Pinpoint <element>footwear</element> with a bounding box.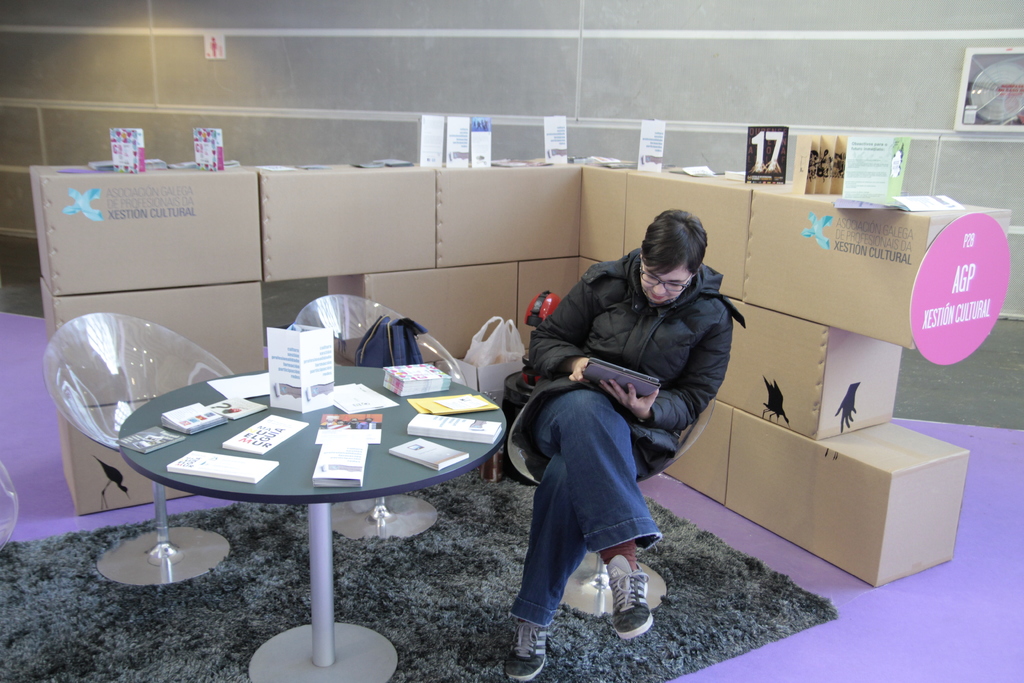
locate(507, 620, 552, 680).
